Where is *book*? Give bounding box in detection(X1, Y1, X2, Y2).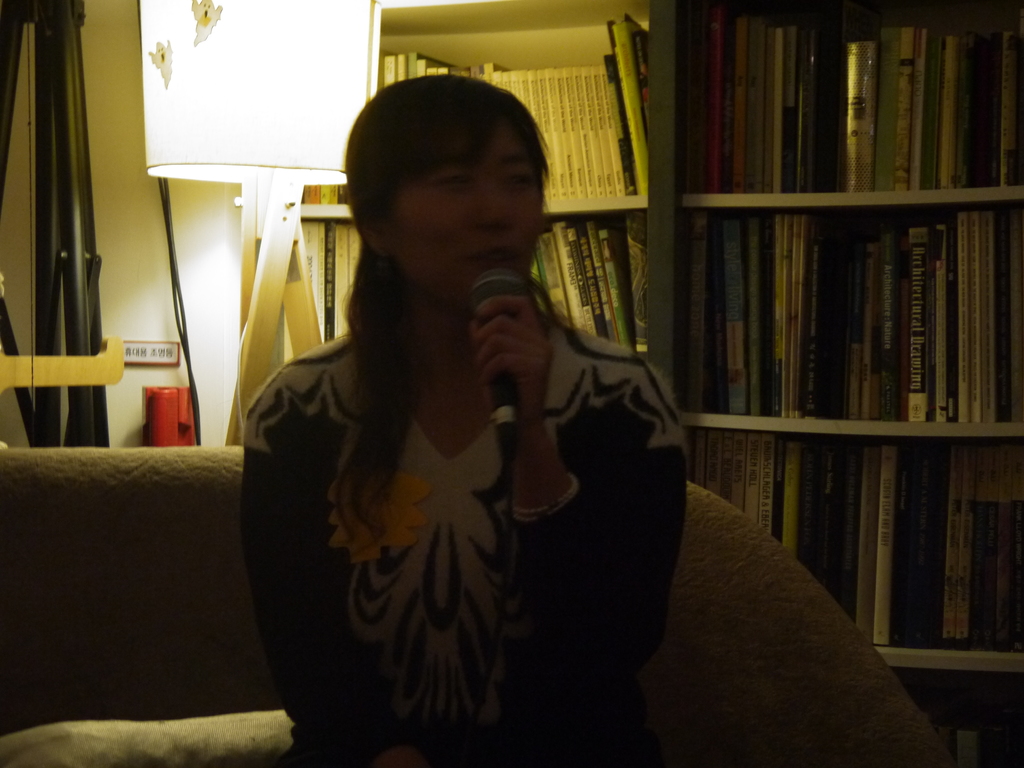
detection(545, 230, 563, 329).
